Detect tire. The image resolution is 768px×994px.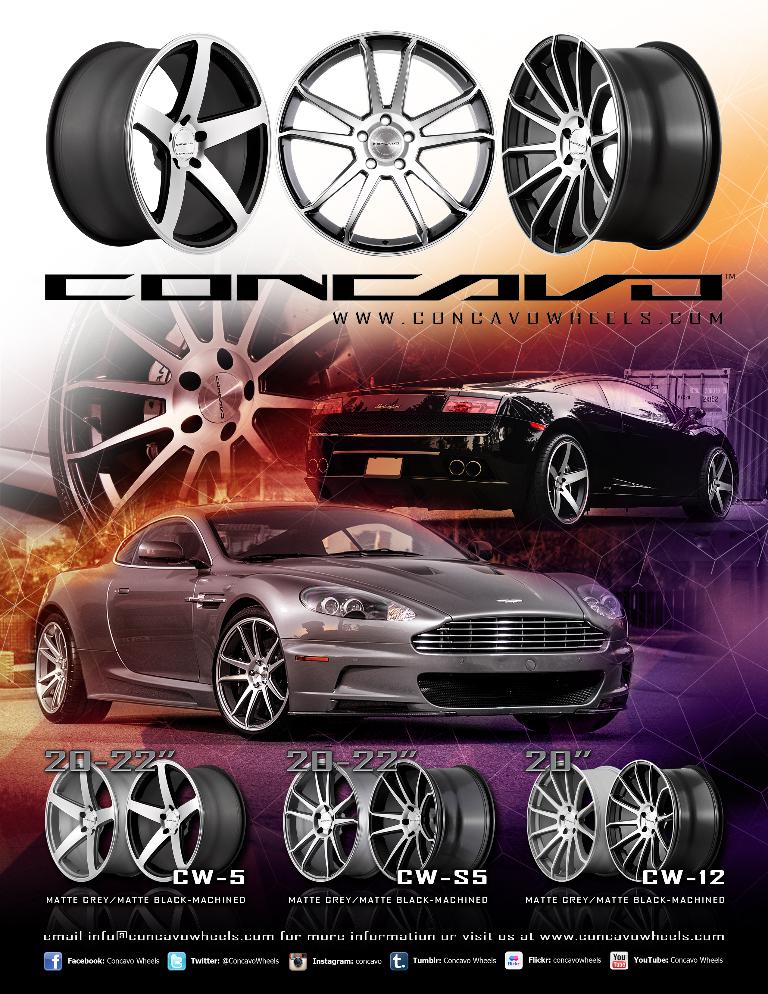
select_region(124, 760, 255, 886).
